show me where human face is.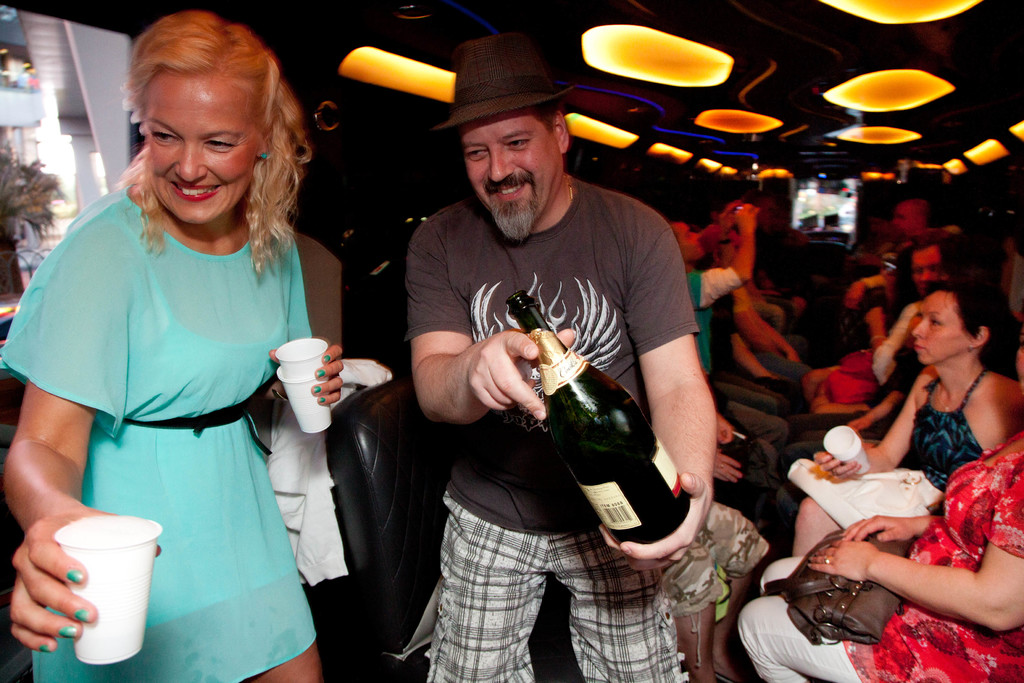
human face is at 913 290 976 363.
